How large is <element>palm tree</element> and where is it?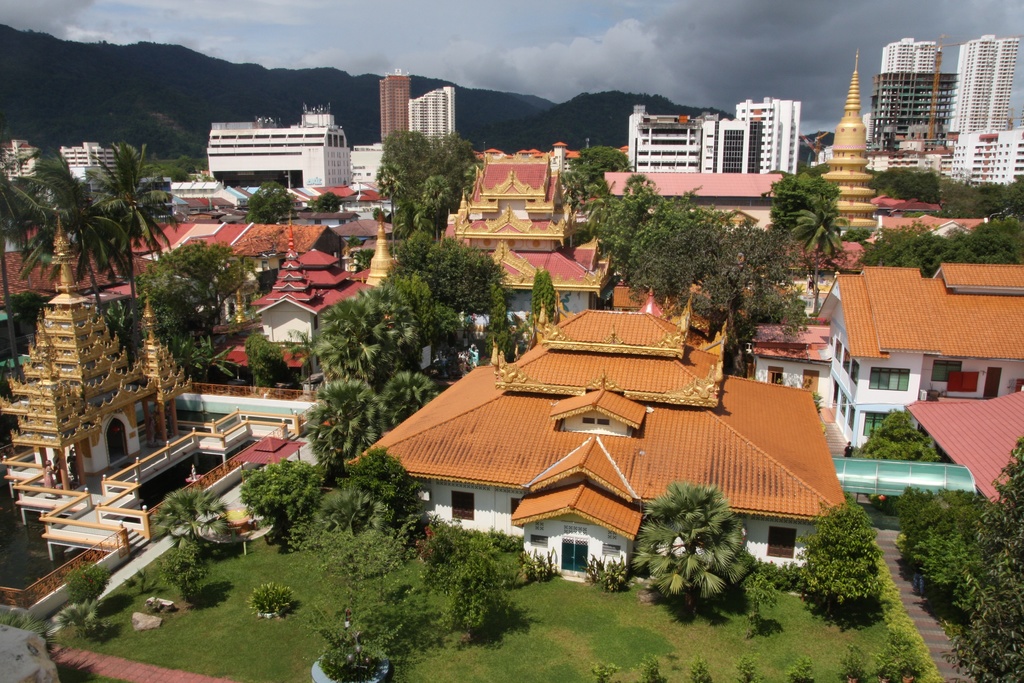
Bounding box: [left=416, top=173, right=453, bottom=254].
